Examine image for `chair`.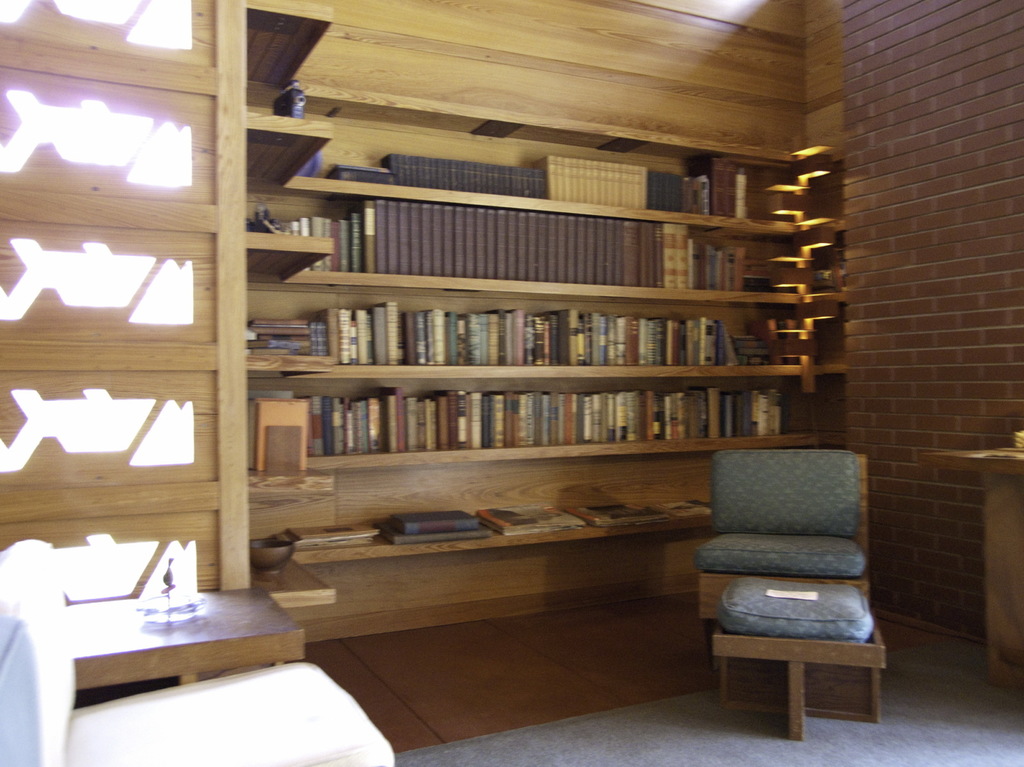
Examination result: 685/441/890/684.
